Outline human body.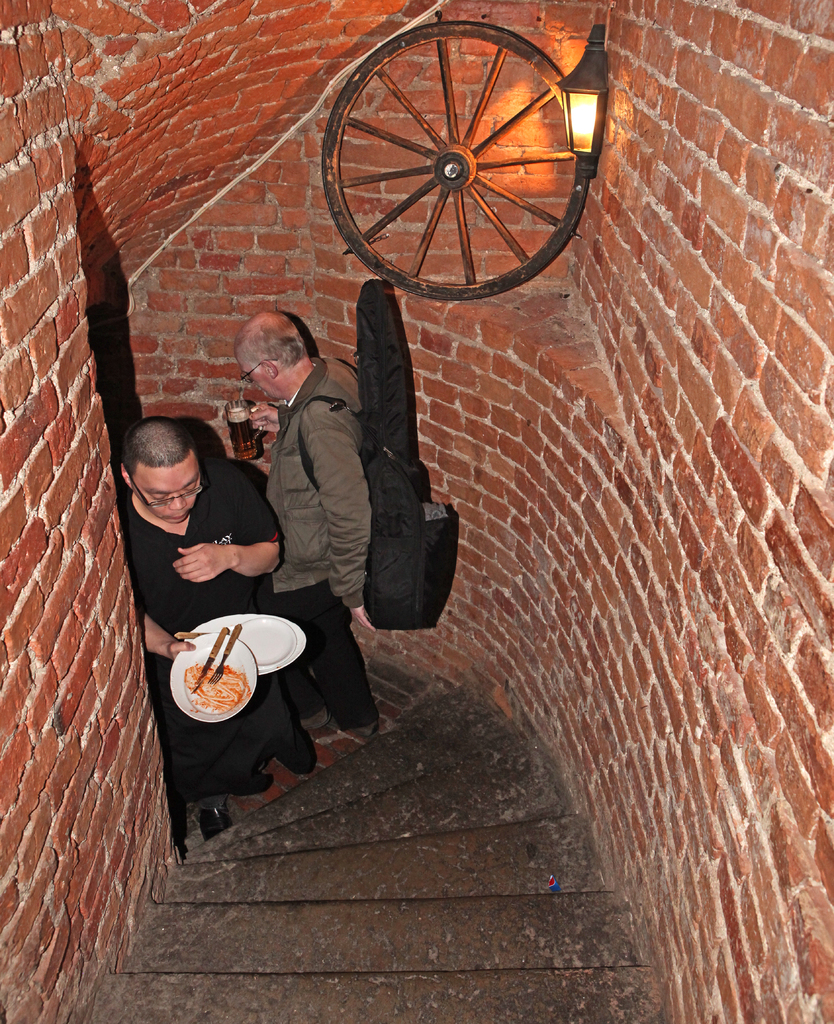
Outline: 102/413/285/828.
